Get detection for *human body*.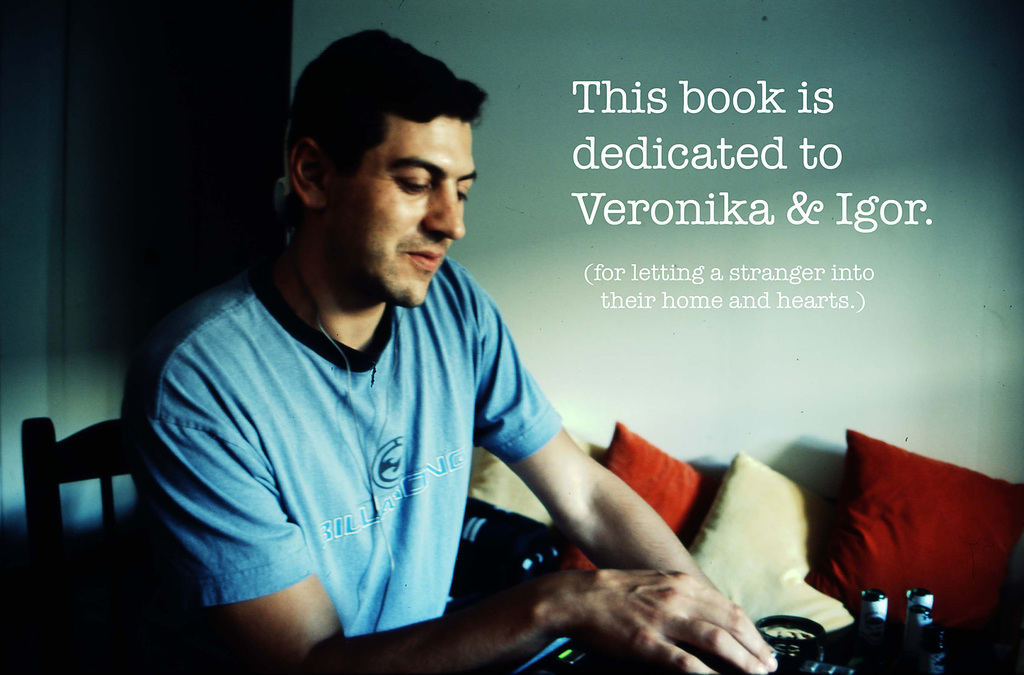
Detection: detection(130, 33, 711, 674).
